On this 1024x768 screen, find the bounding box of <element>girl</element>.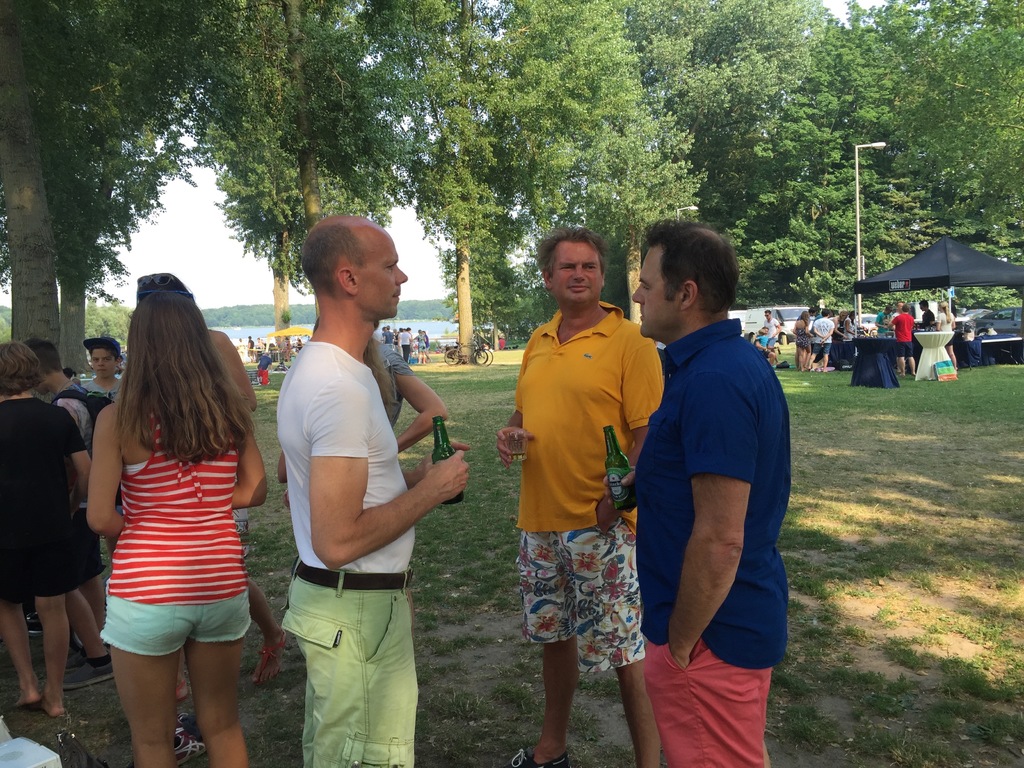
Bounding box: box=[792, 308, 812, 379].
